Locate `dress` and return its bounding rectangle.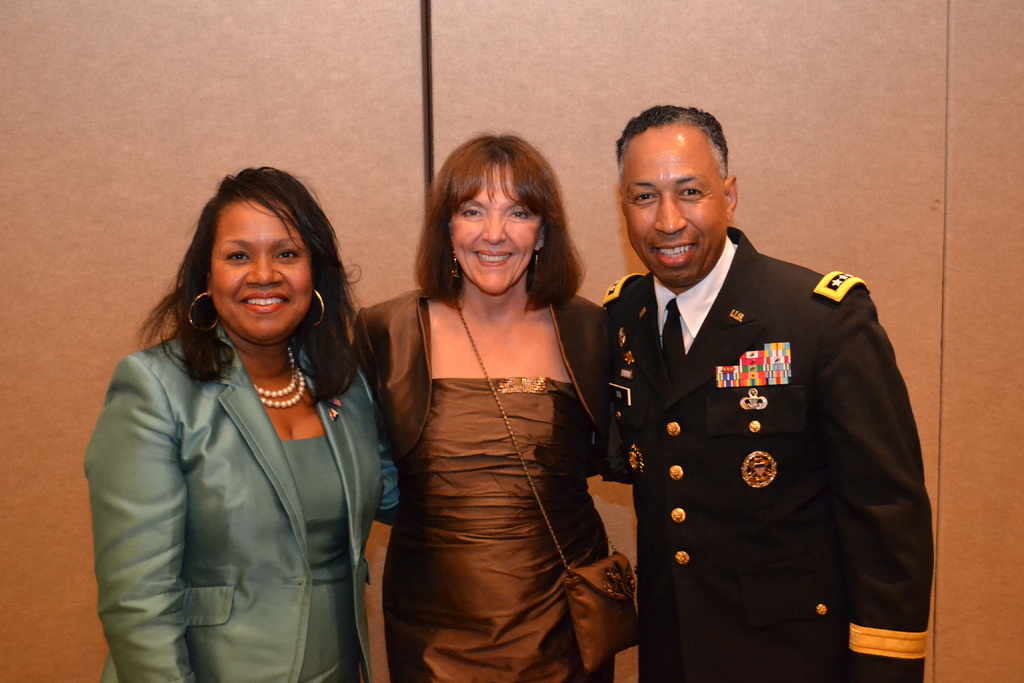
(281,432,364,682).
